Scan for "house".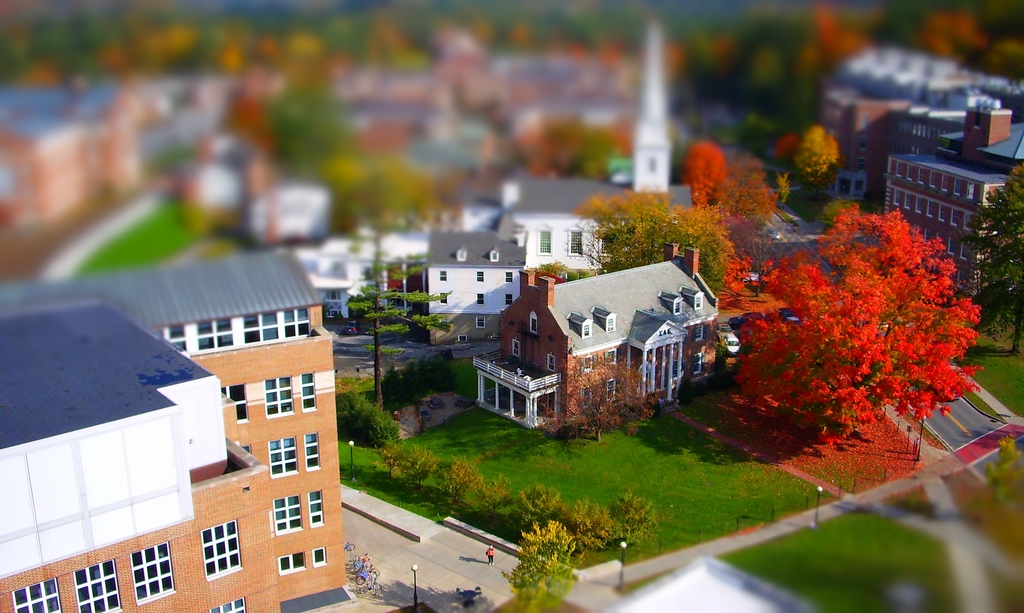
Scan result: x1=885, y1=100, x2=1023, y2=299.
